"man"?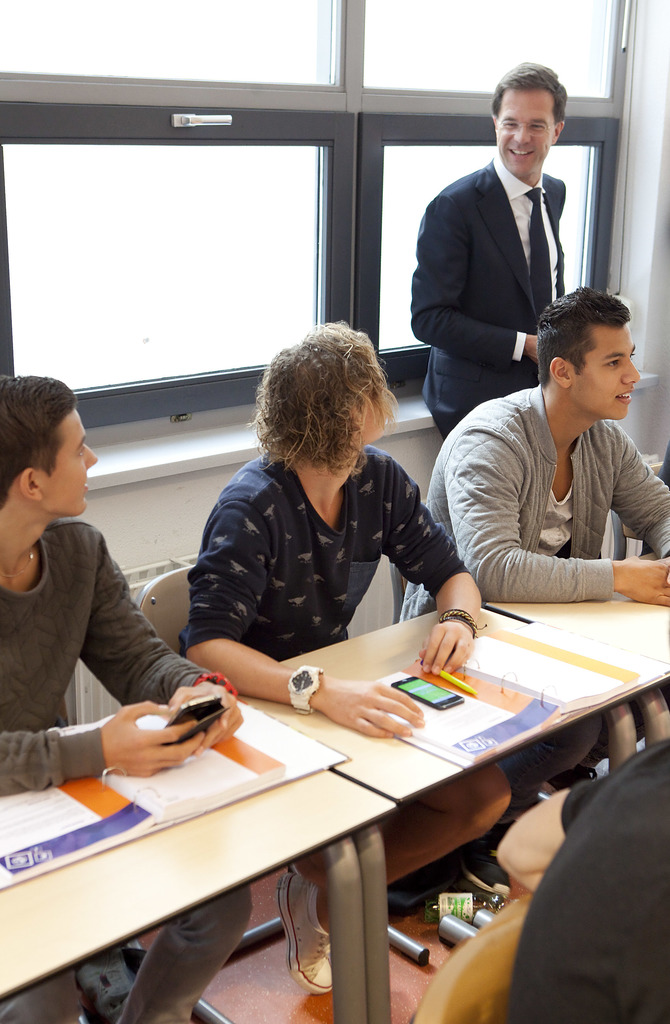
409, 67, 599, 442
